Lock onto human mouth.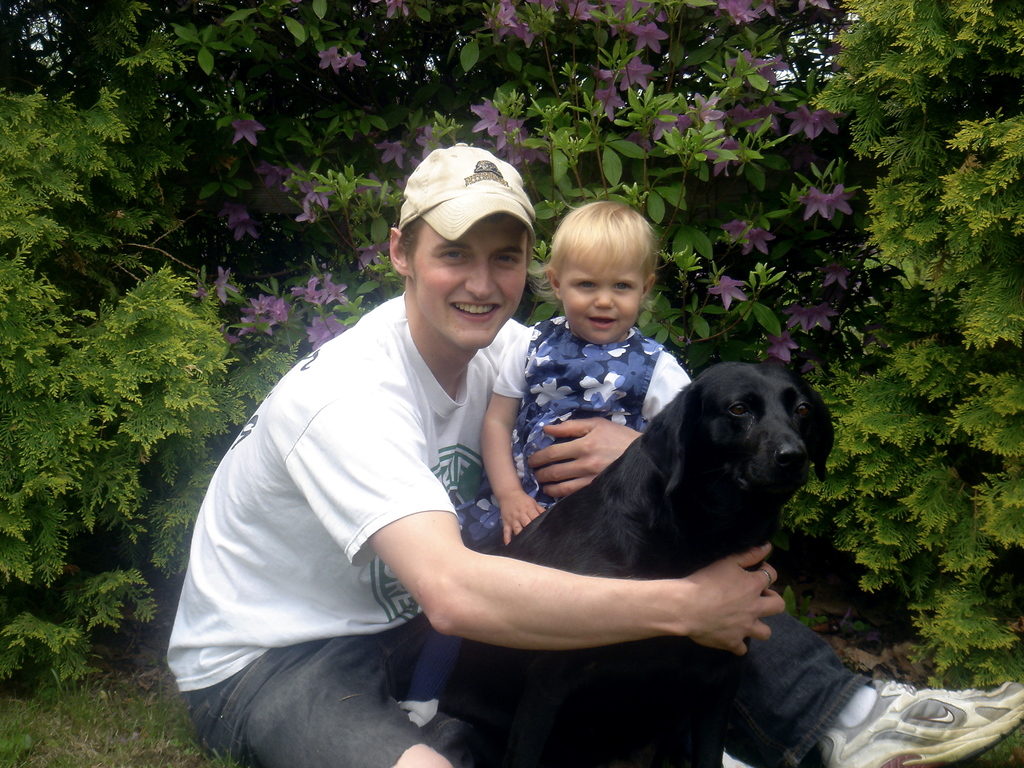
Locked: locate(446, 296, 508, 328).
